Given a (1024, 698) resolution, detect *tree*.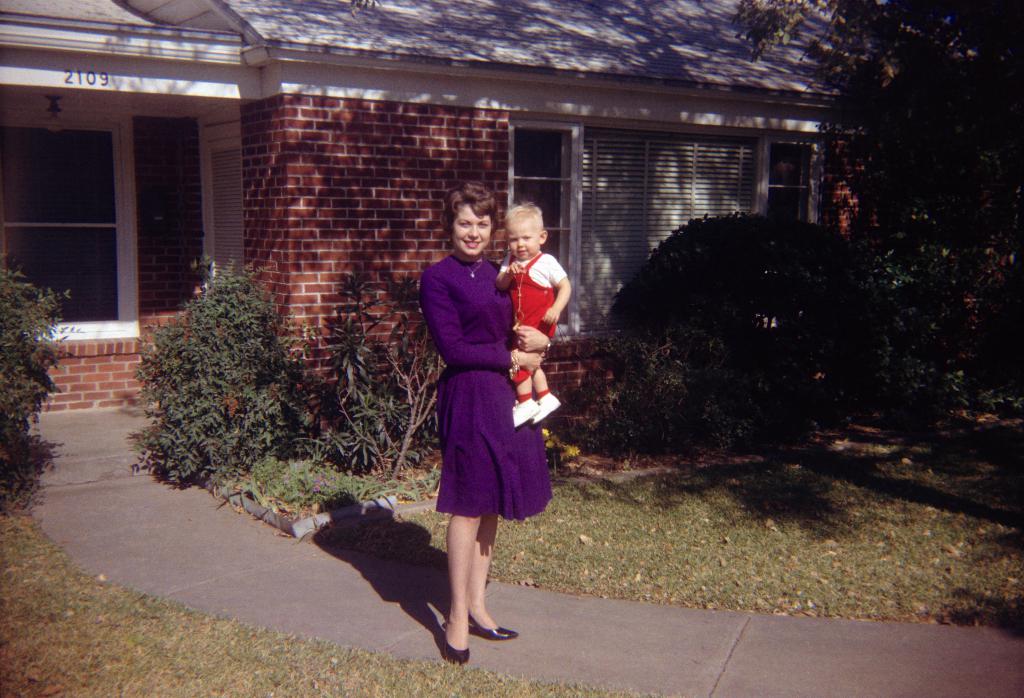
locate(734, 0, 1023, 381).
